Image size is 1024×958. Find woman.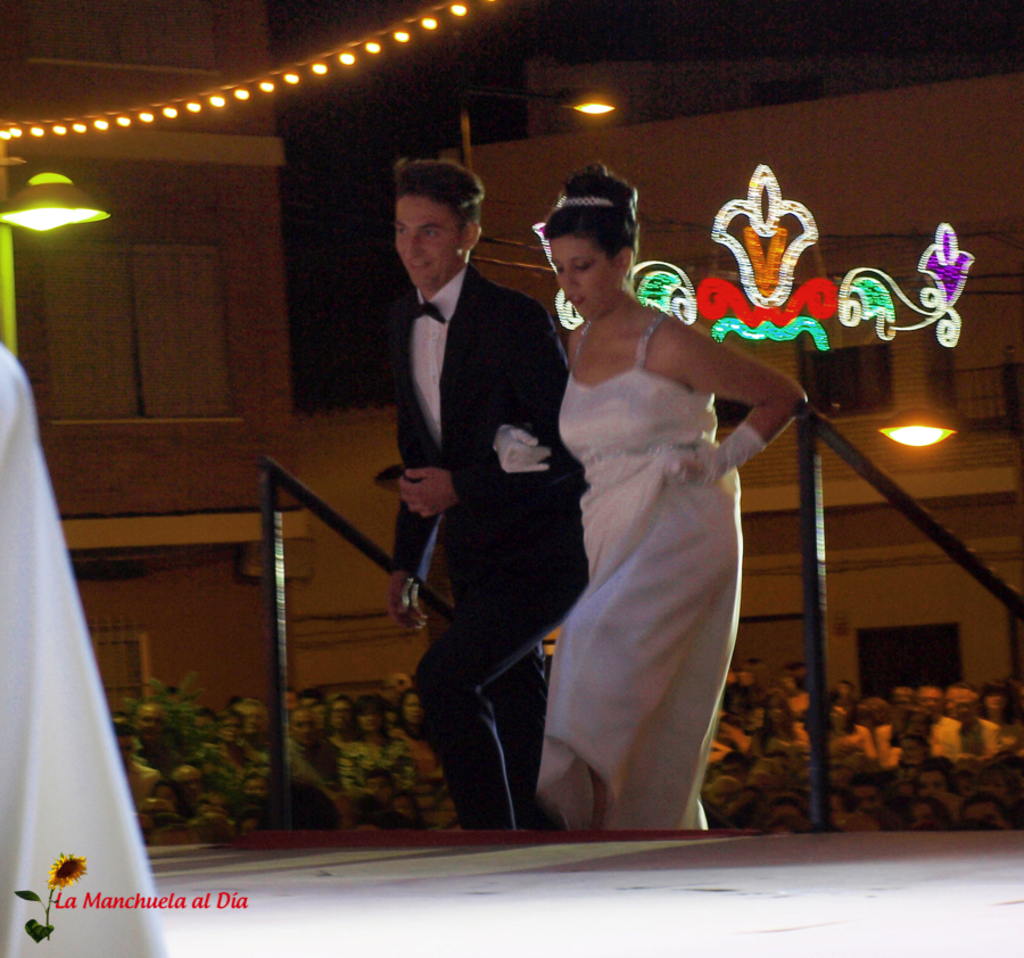
<box>209,703,251,768</box>.
